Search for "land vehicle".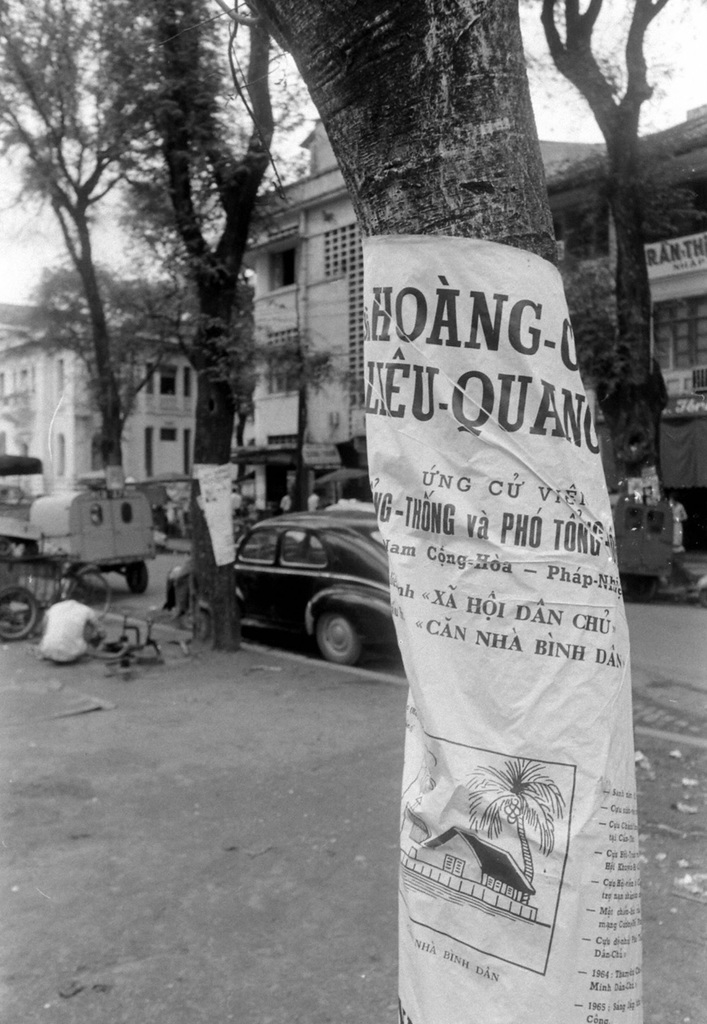
Found at 0 528 112 613.
